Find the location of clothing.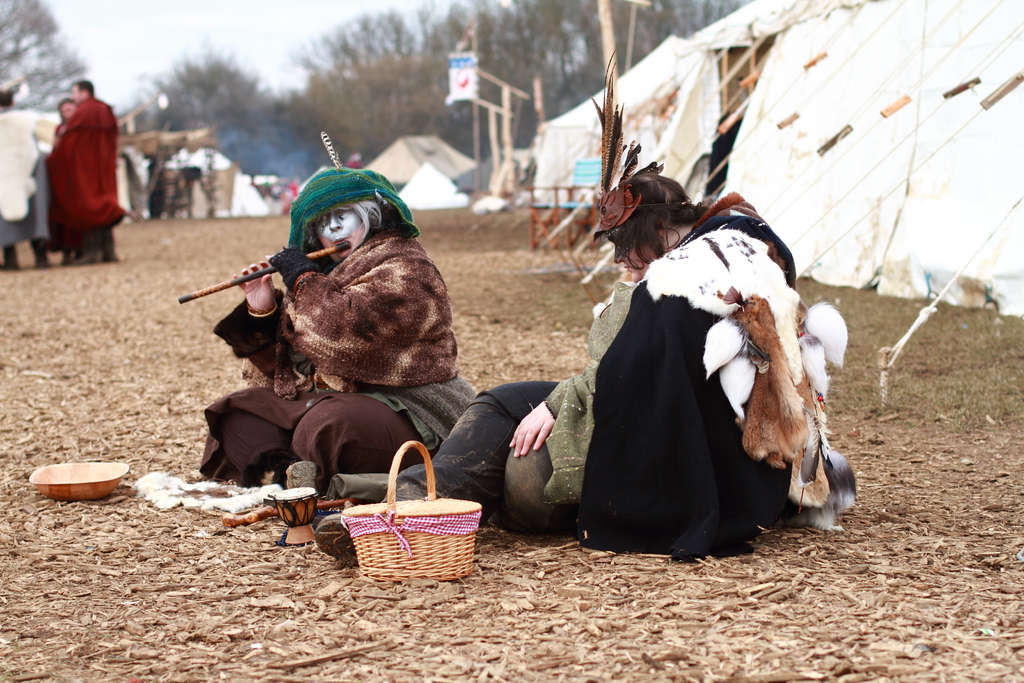
Location: bbox(43, 95, 129, 265).
